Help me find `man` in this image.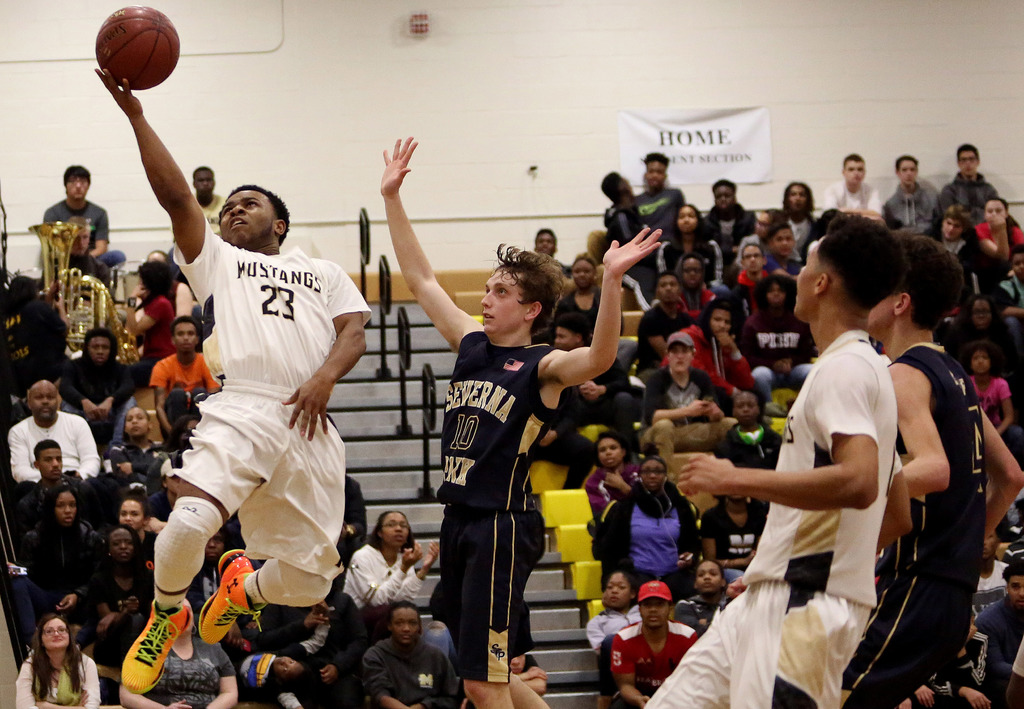
Found it: box(588, 585, 705, 708).
